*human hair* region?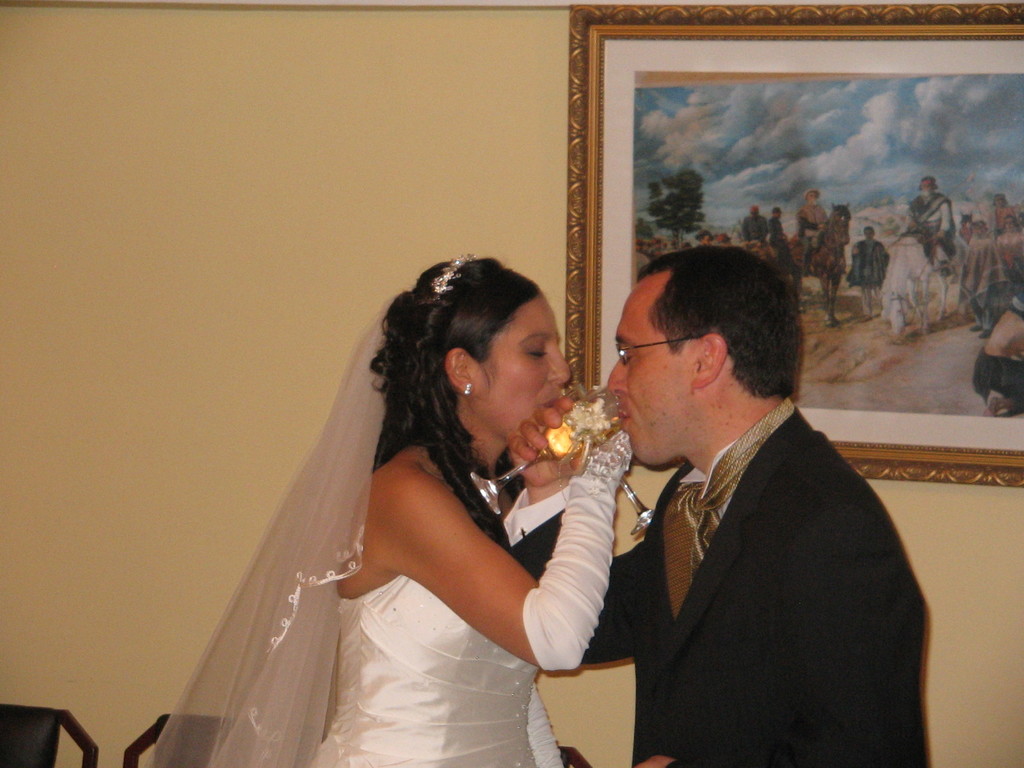
{"left": 636, "top": 243, "right": 801, "bottom": 399}
